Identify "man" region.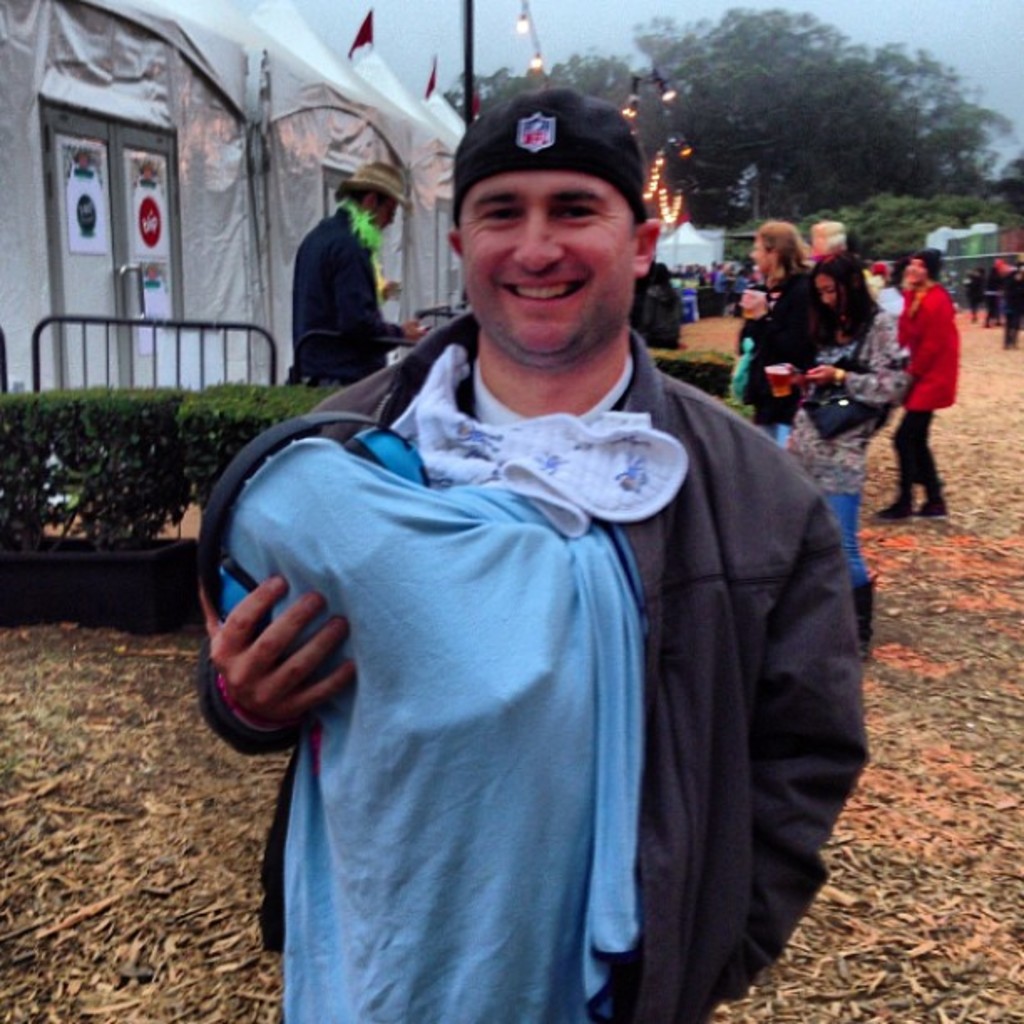
Region: {"left": 293, "top": 161, "right": 428, "bottom": 388}.
